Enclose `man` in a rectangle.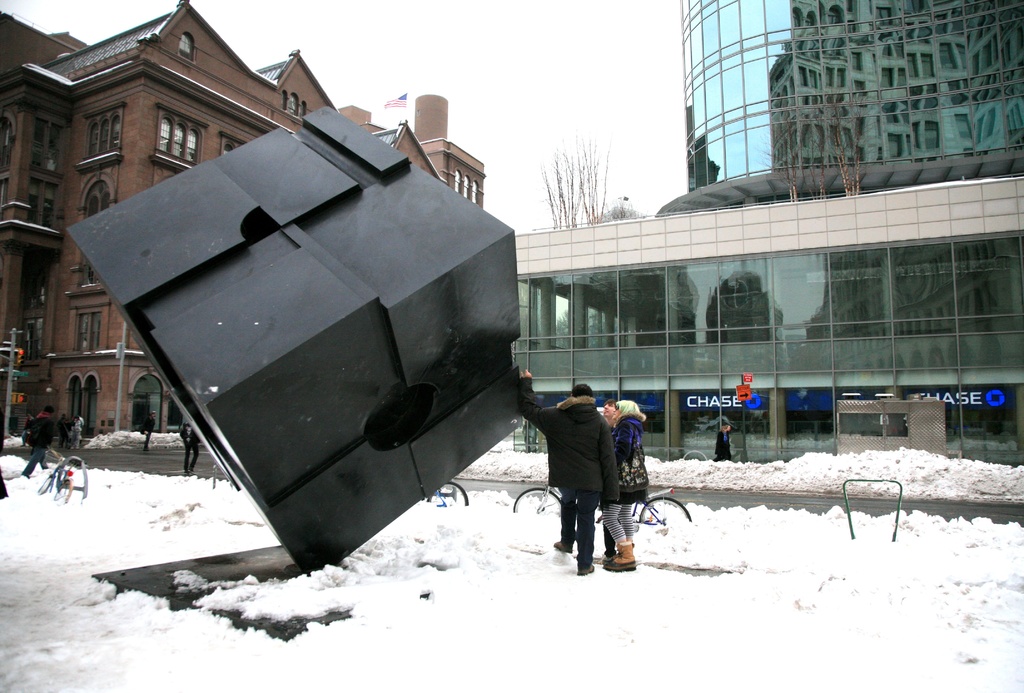
[left=20, top=408, right=51, bottom=477].
